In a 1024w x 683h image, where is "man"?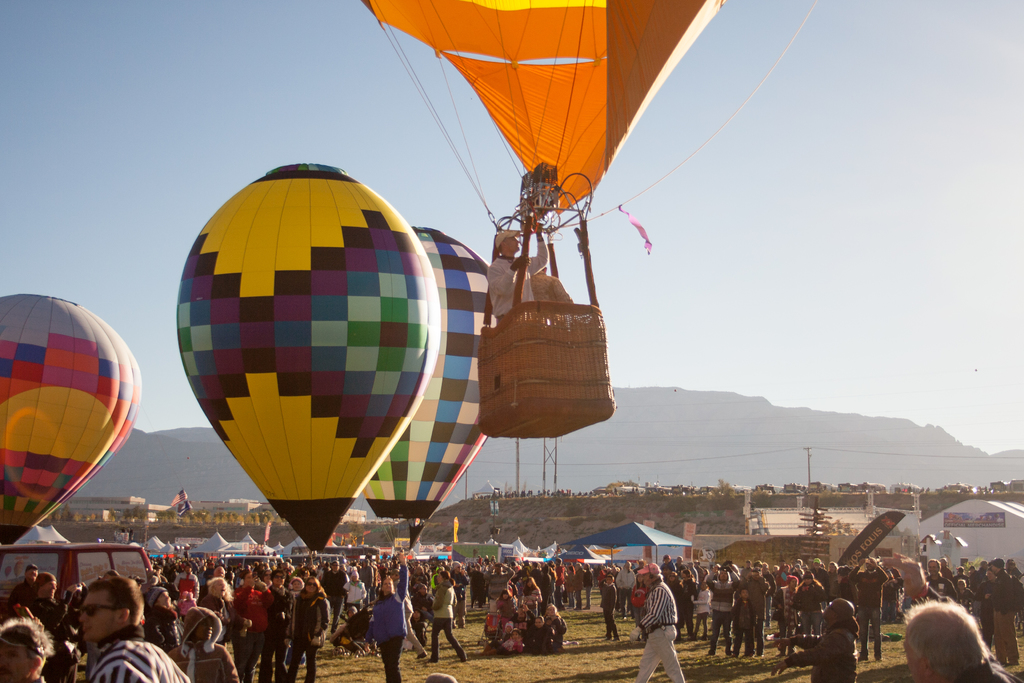
689:562:700:598.
